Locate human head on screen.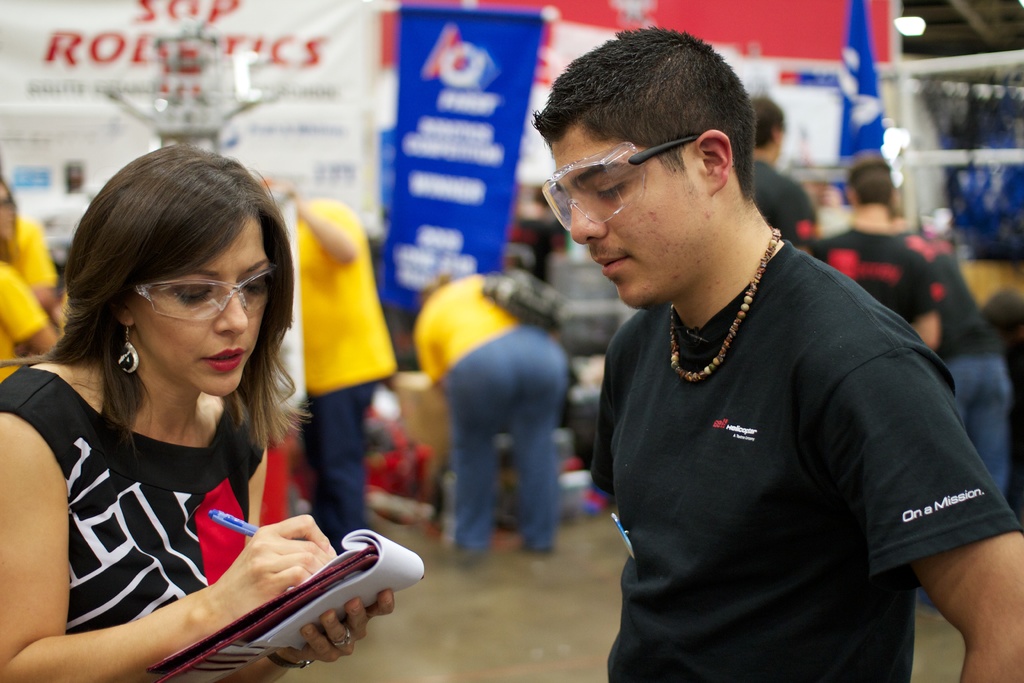
On screen at l=753, t=97, r=790, b=163.
